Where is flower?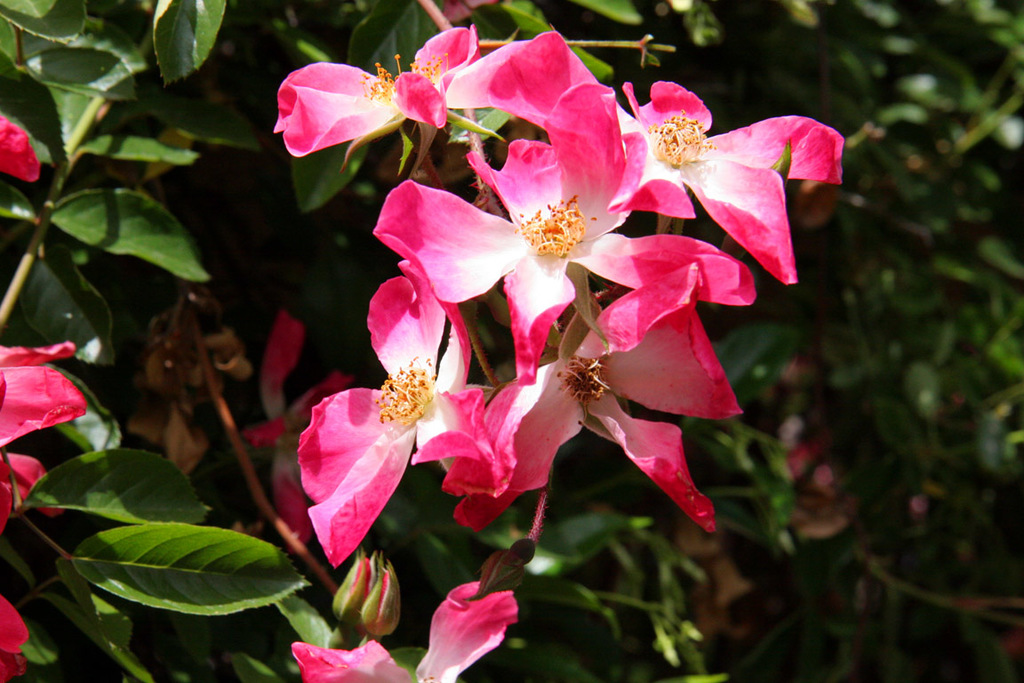
bbox=(0, 599, 31, 678).
